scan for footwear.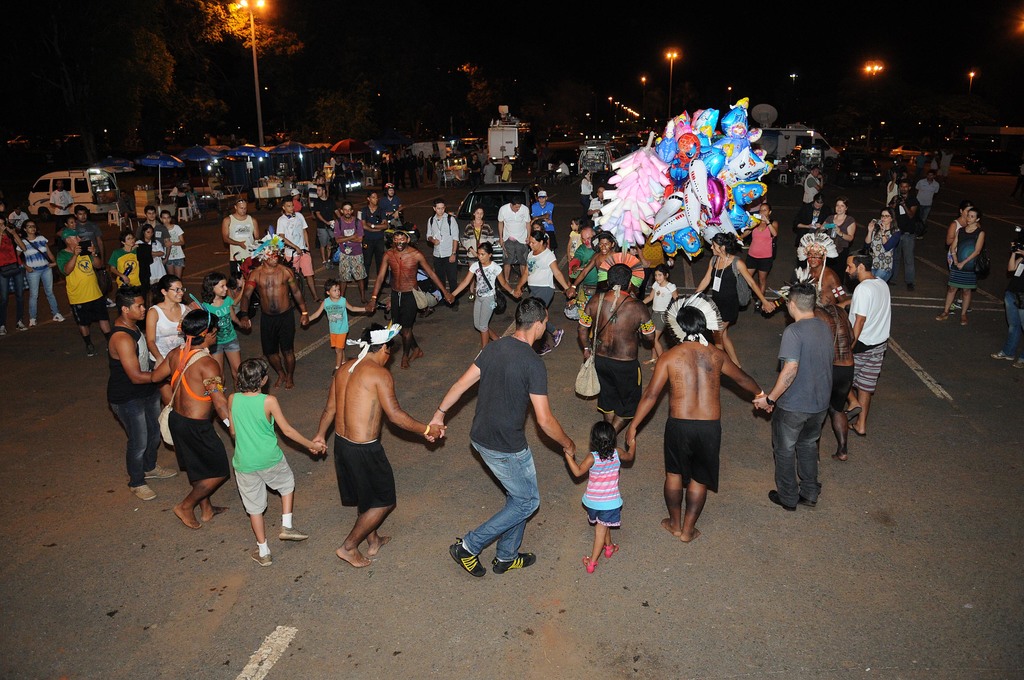
Scan result: [x1=0, y1=318, x2=7, y2=337].
